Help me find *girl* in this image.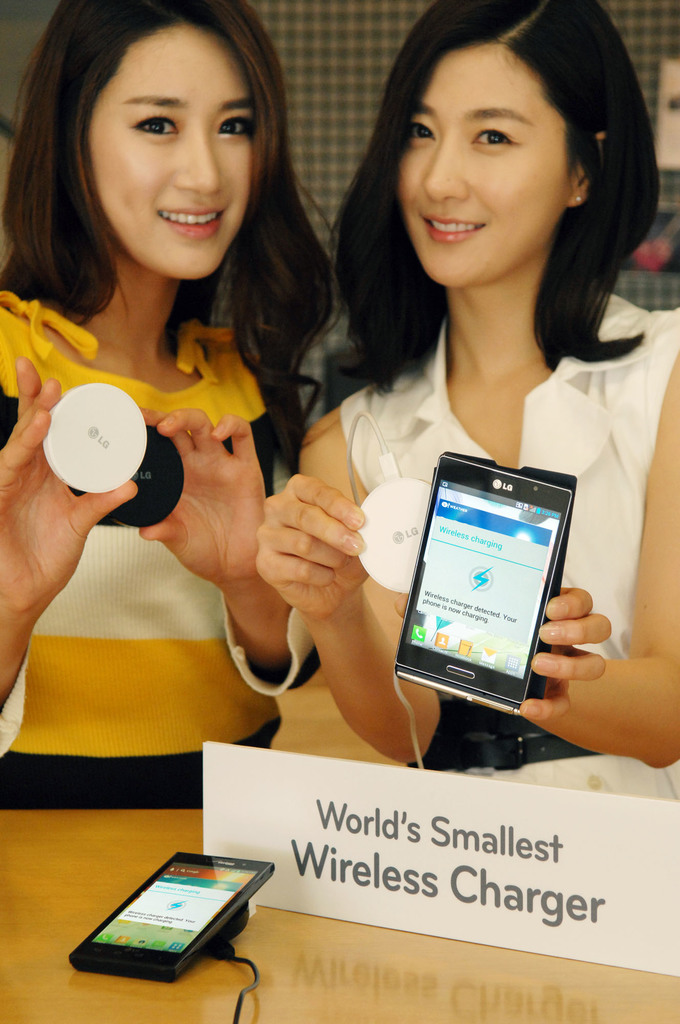
Found it: x1=0, y1=0, x2=342, y2=818.
